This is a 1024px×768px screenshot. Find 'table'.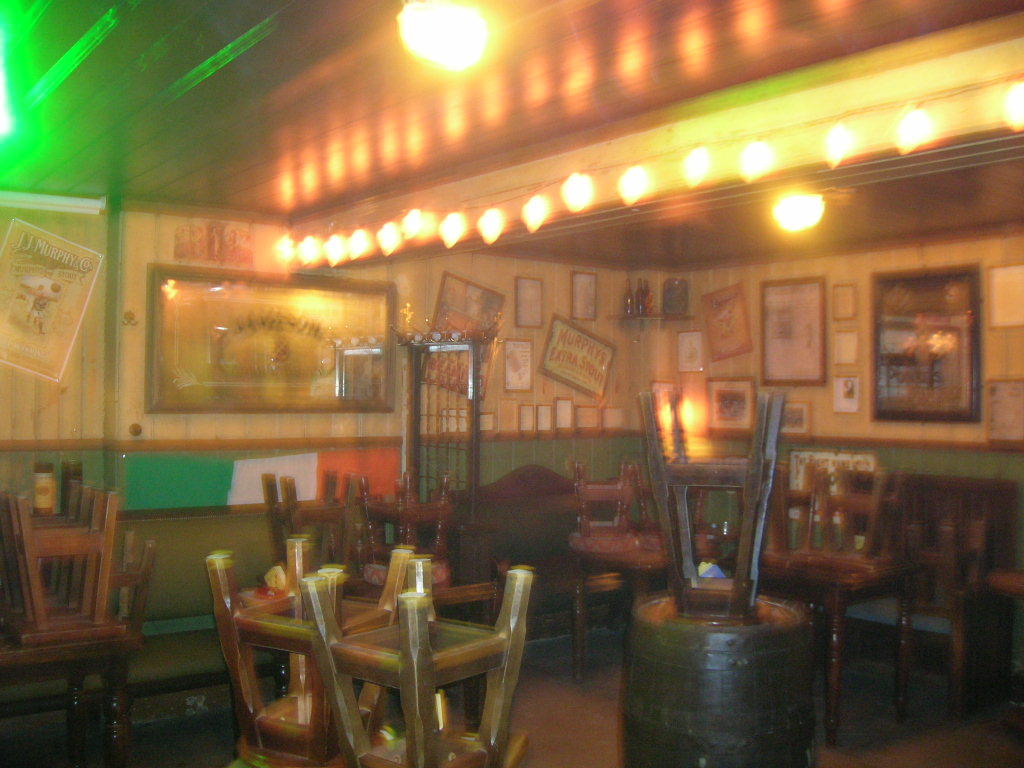
Bounding box: <region>224, 565, 511, 745</region>.
